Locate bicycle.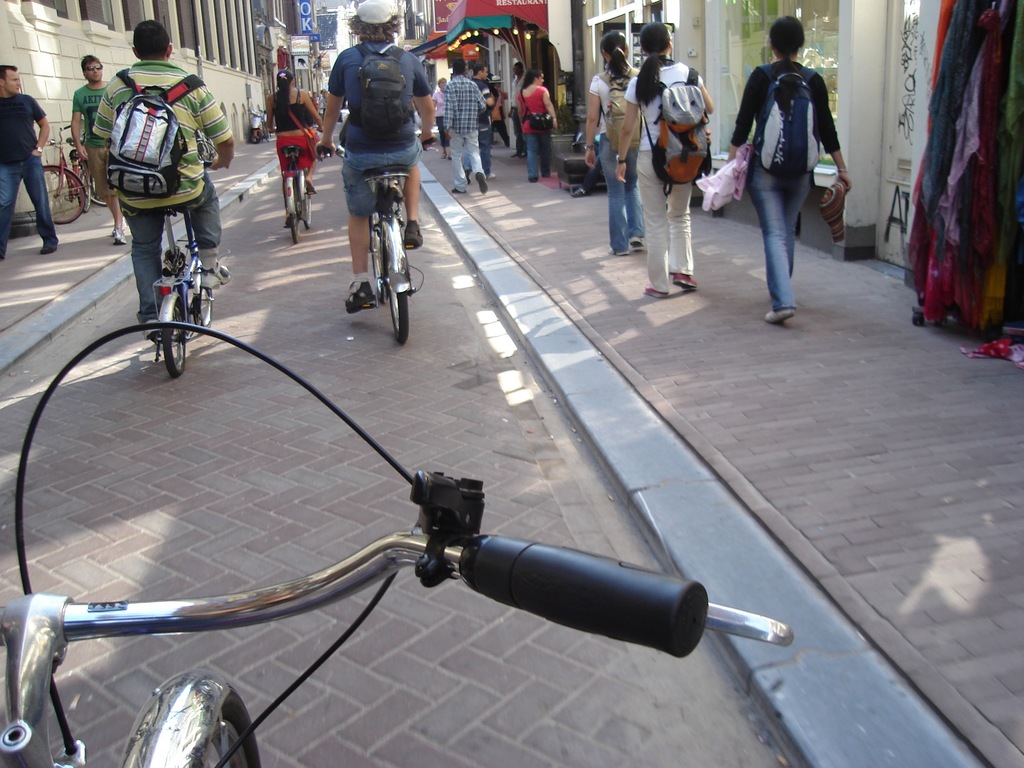
Bounding box: box(0, 321, 794, 767).
